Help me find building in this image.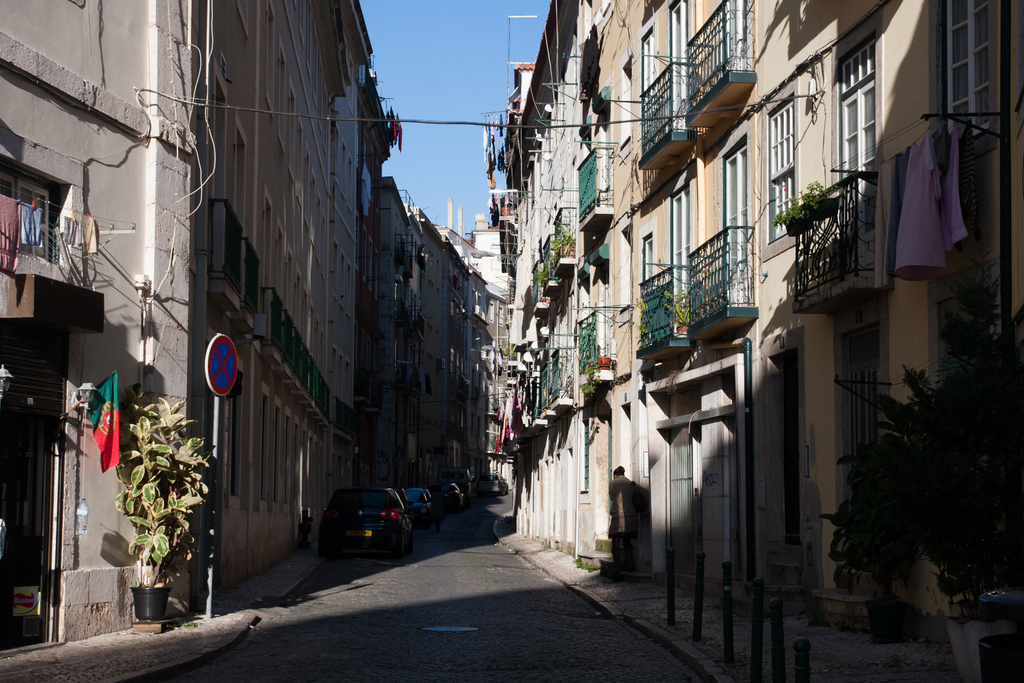
Found it: bbox=(0, 0, 488, 657).
